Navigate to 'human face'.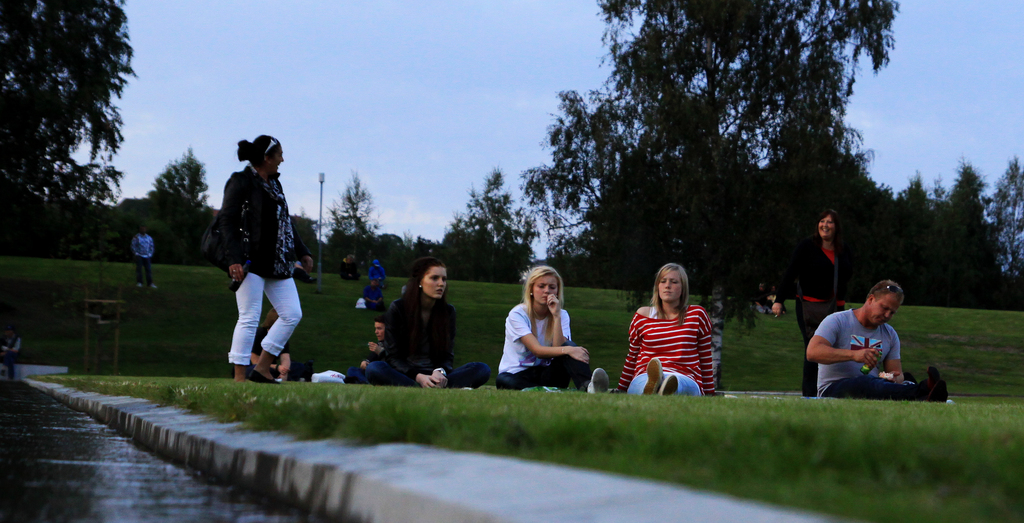
Navigation target: <bbox>417, 270, 447, 300</bbox>.
